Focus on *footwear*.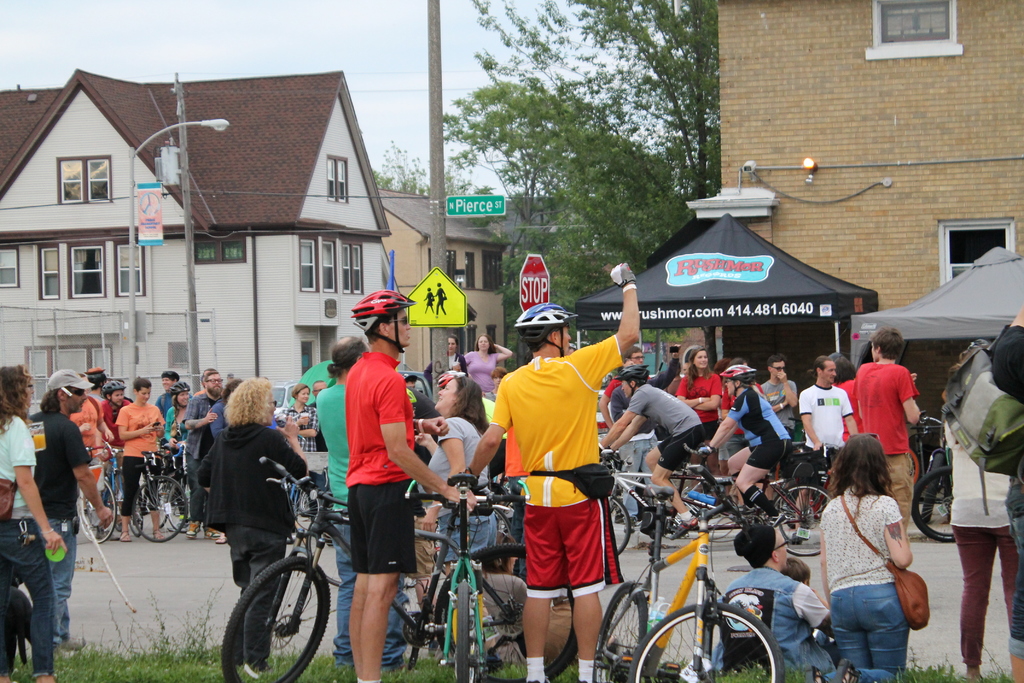
Focused at [left=625, top=518, right=636, bottom=532].
